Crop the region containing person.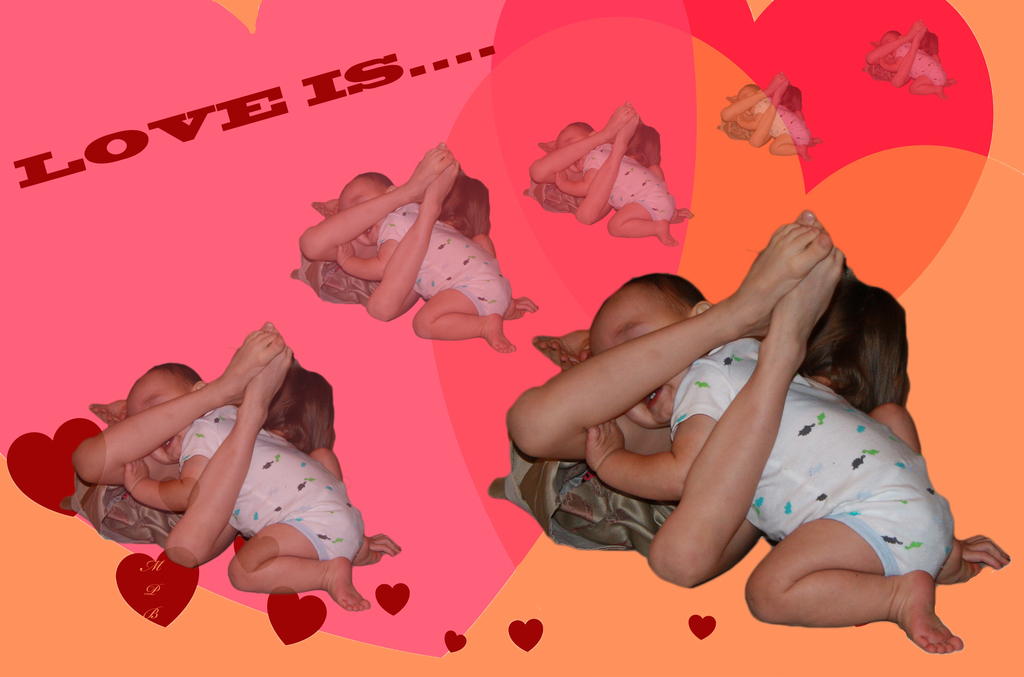
Crop region: locate(555, 121, 676, 245).
